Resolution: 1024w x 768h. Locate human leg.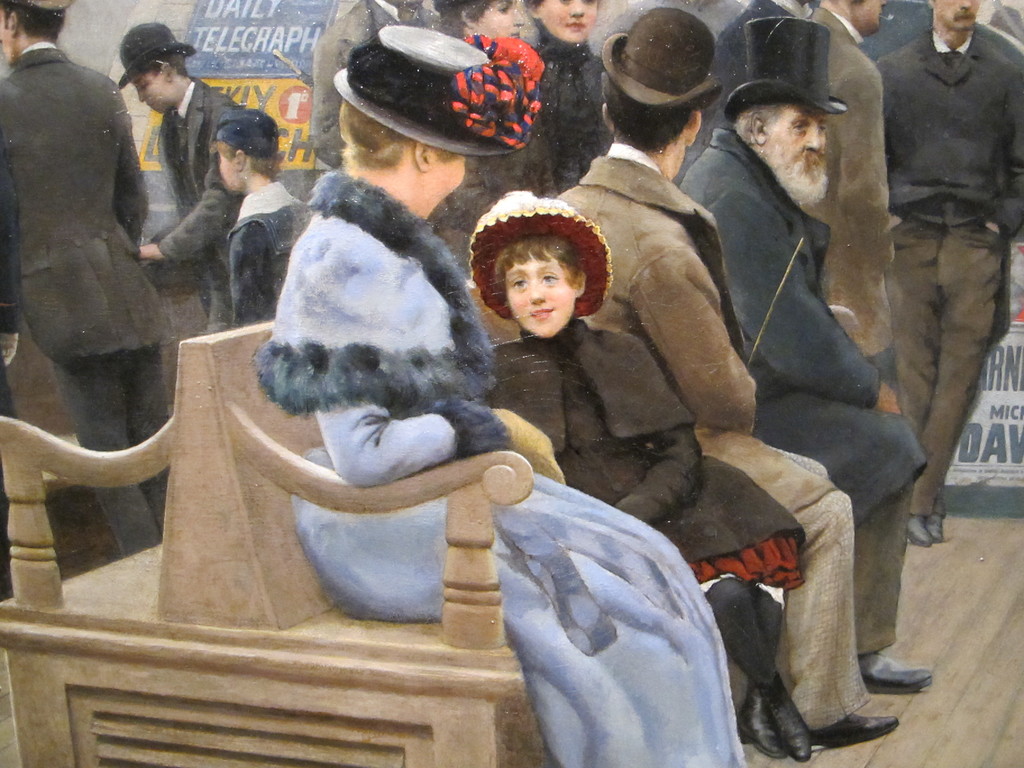
<bbox>34, 262, 166, 565</bbox>.
